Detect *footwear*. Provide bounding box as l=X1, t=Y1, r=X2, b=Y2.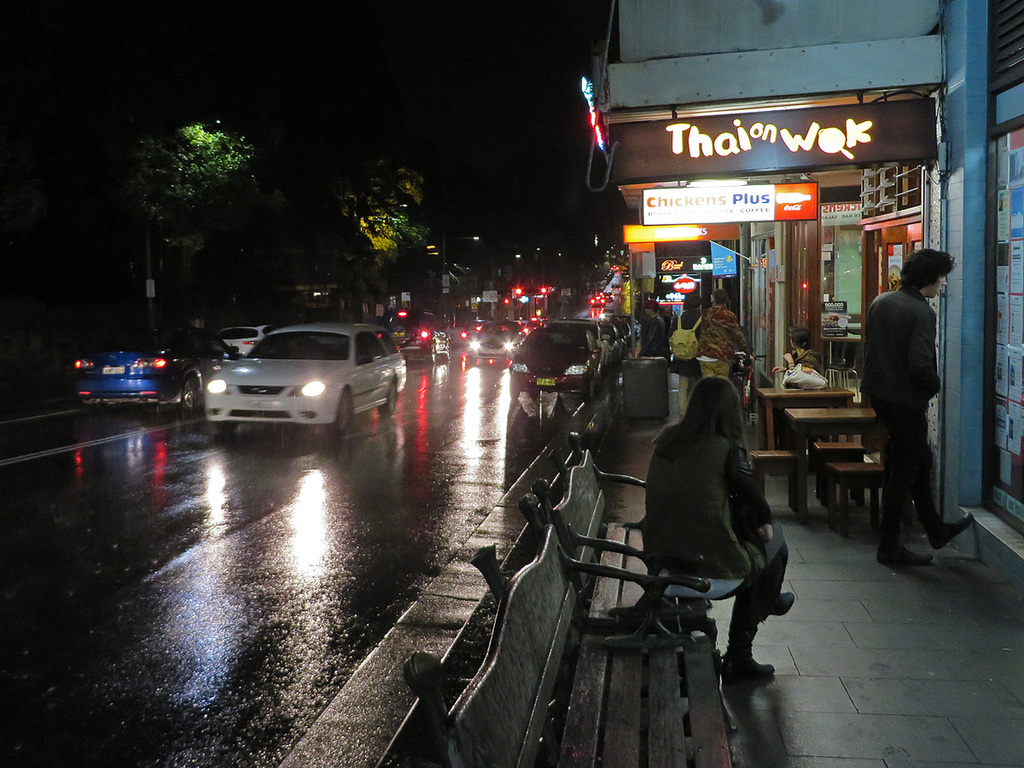
l=879, t=544, r=939, b=573.
